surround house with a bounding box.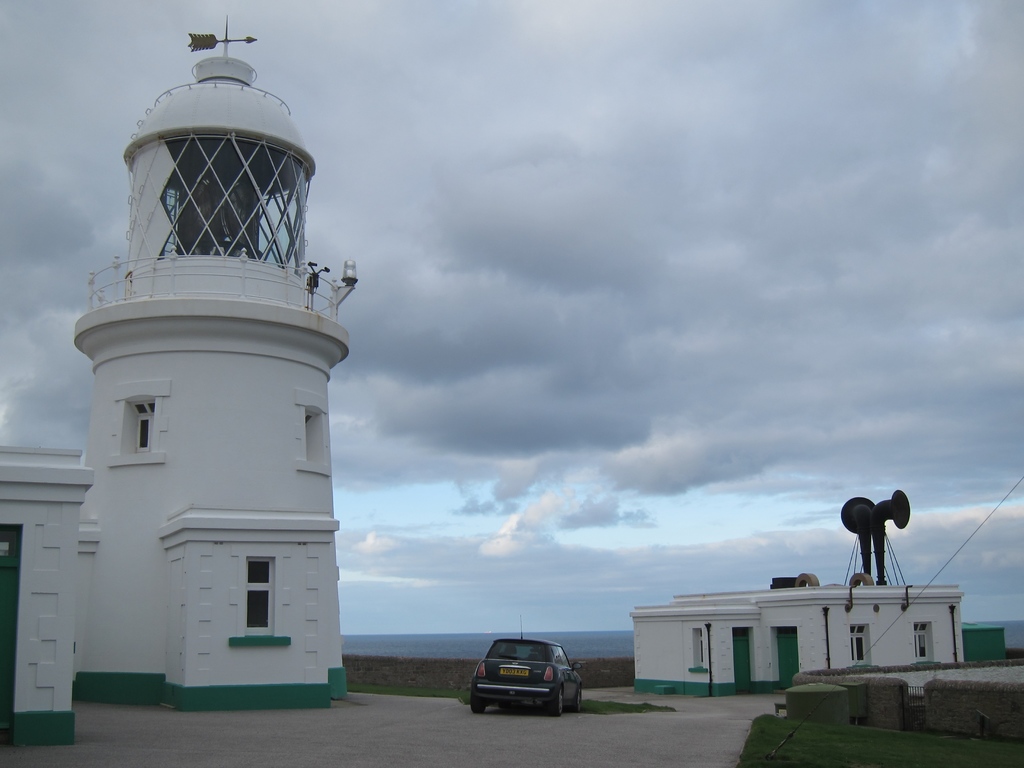
bbox=[628, 571, 964, 694].
